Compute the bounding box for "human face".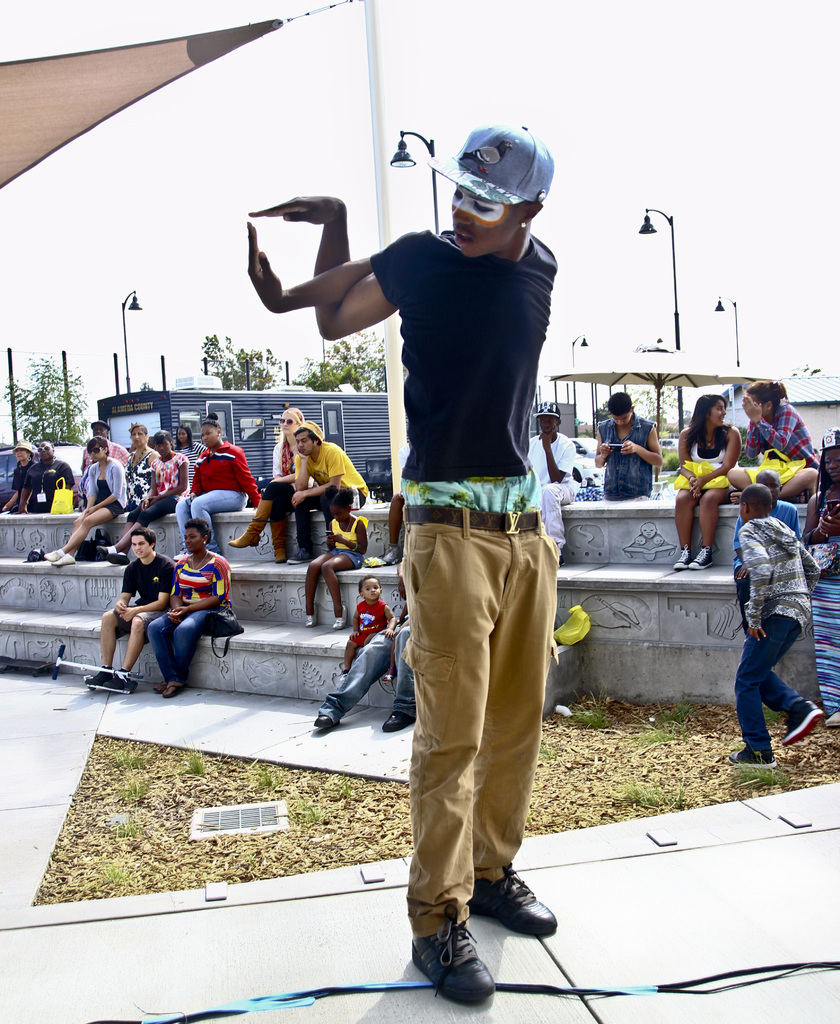
[131, 426, 145, 449].
